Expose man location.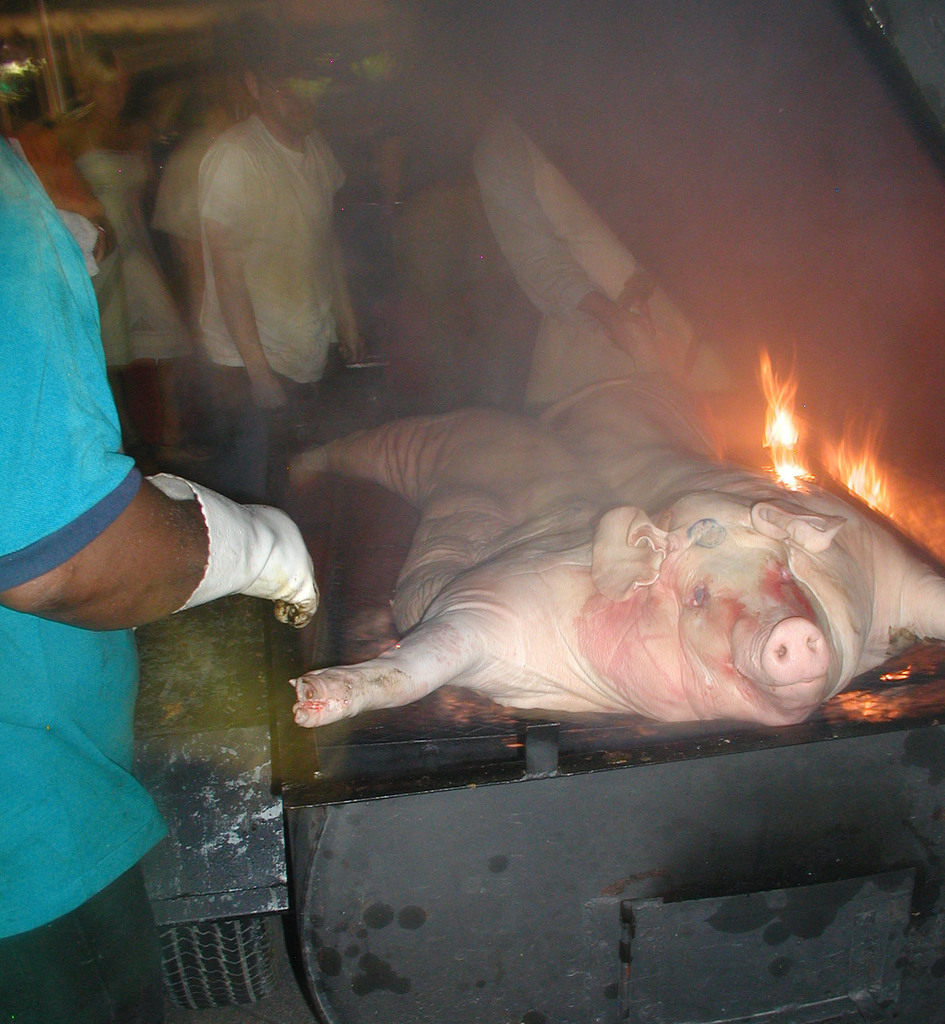
Exposed at Rect(122, 55, 385, 483).
